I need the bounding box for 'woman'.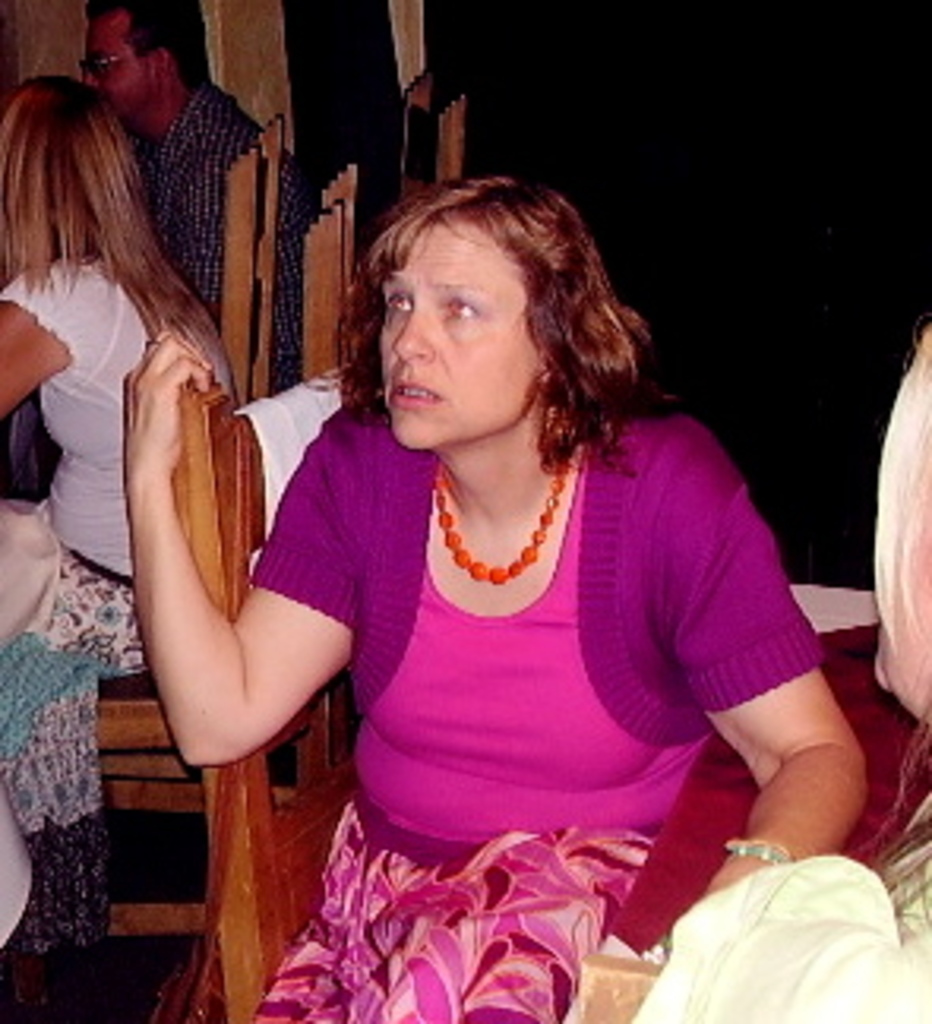
Here it is: box=[130, 171, 866, 1021].
